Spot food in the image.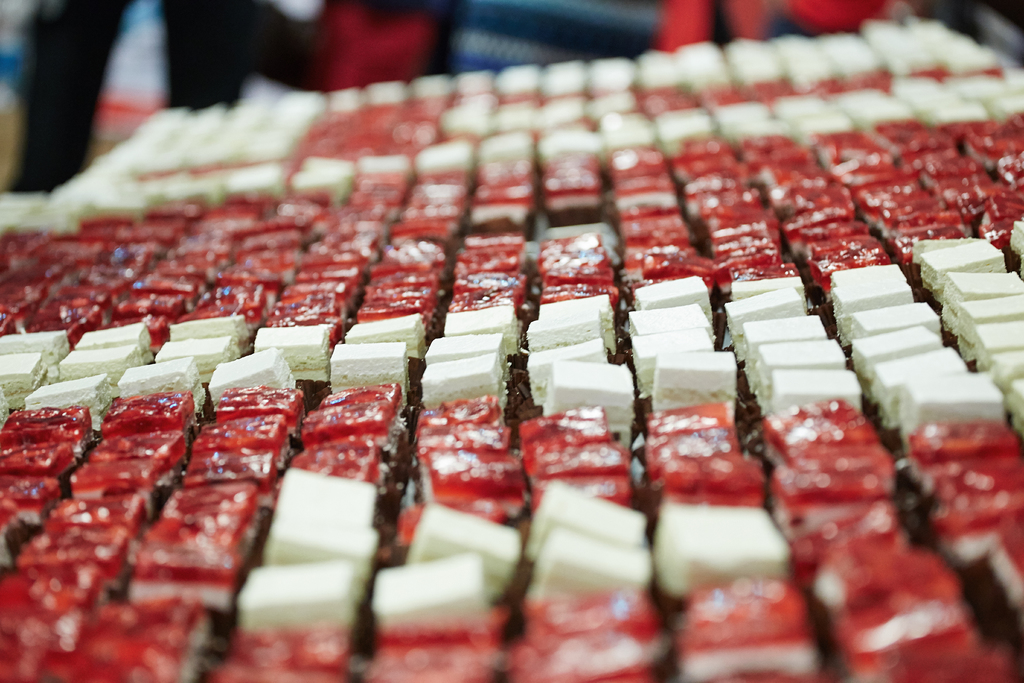
food found at {"left": 263, "top": 502, "right": 376, "bottom": 597}.
